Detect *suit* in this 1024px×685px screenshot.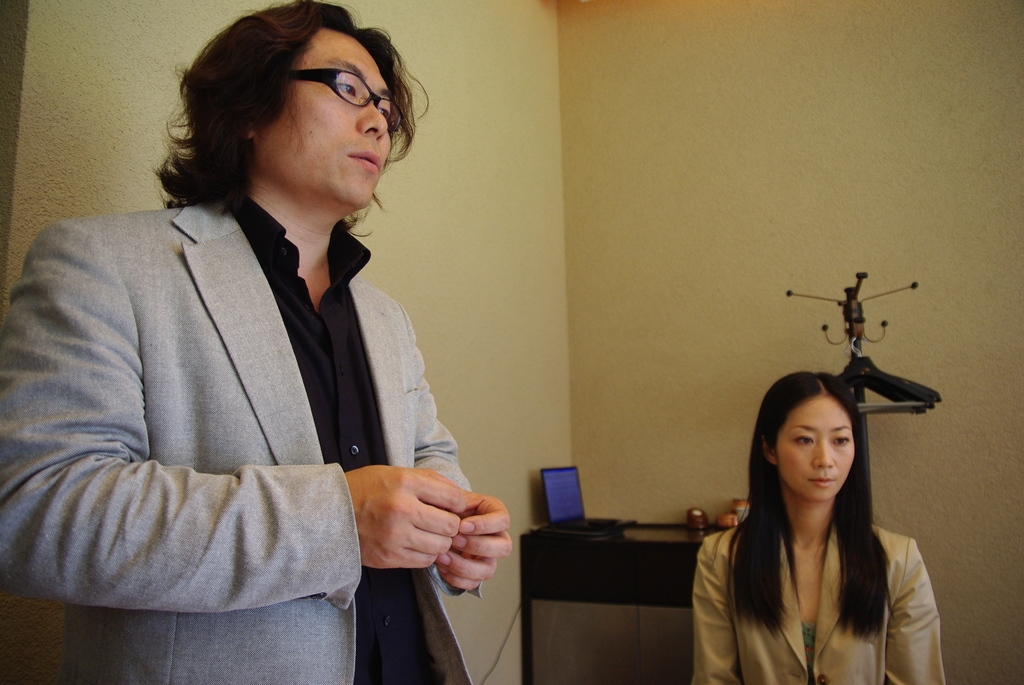
Detection: bbox=(29, 131, 507, 659).
